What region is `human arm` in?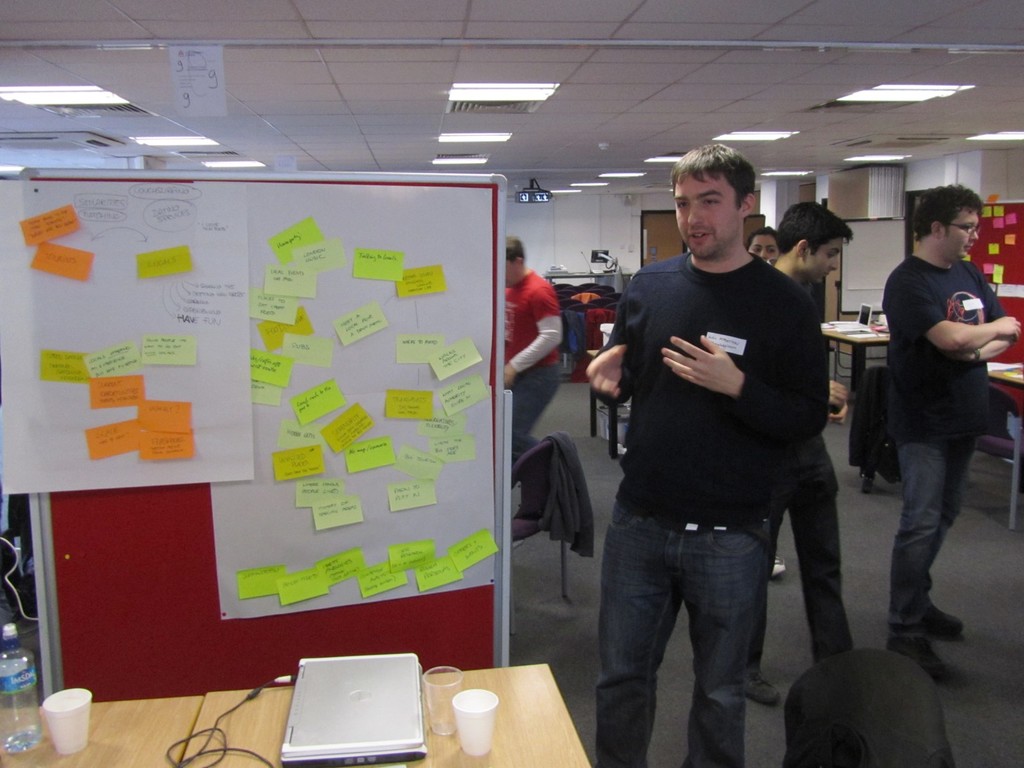
822:377:849:427.
